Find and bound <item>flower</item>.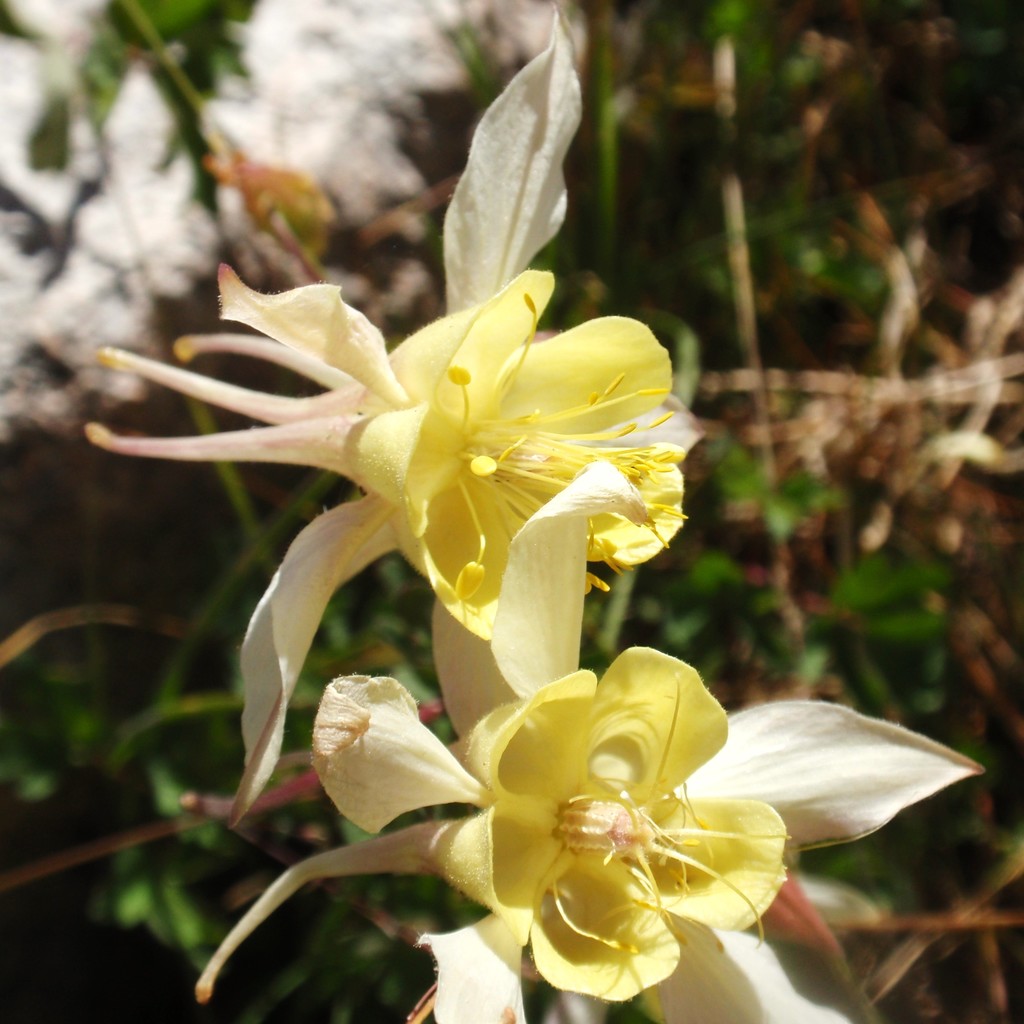
Bound: 81:1:702:828.
